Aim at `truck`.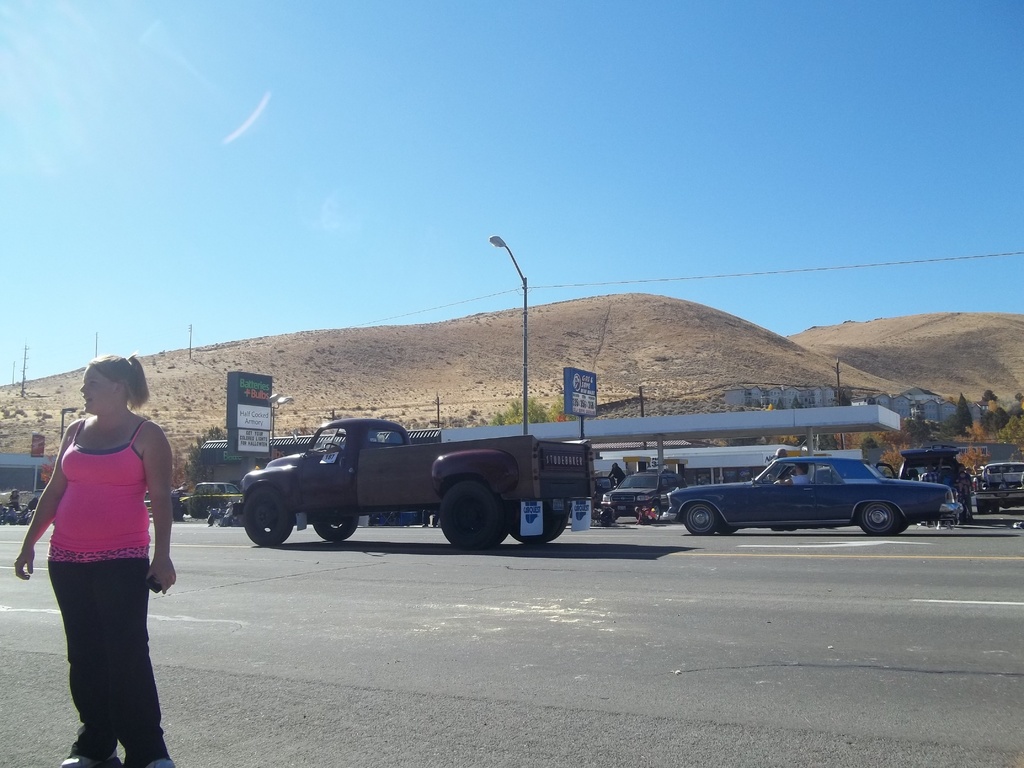
Aimed at l=224, t=413, r=611, b=559.
